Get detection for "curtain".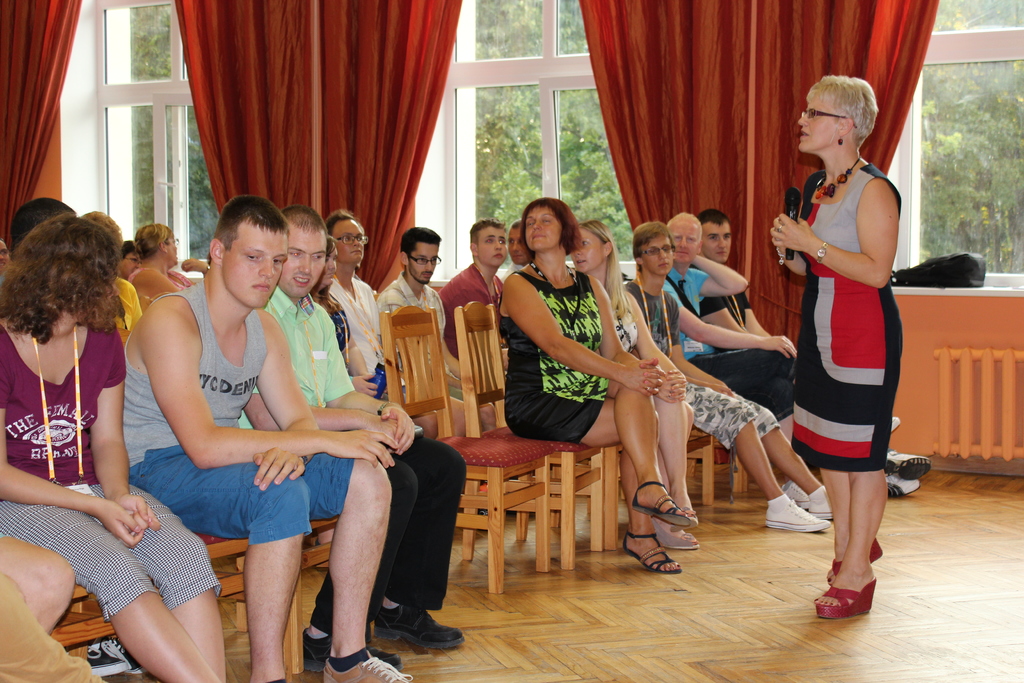
Detection: bbox=[0, 0, 85, 263].
